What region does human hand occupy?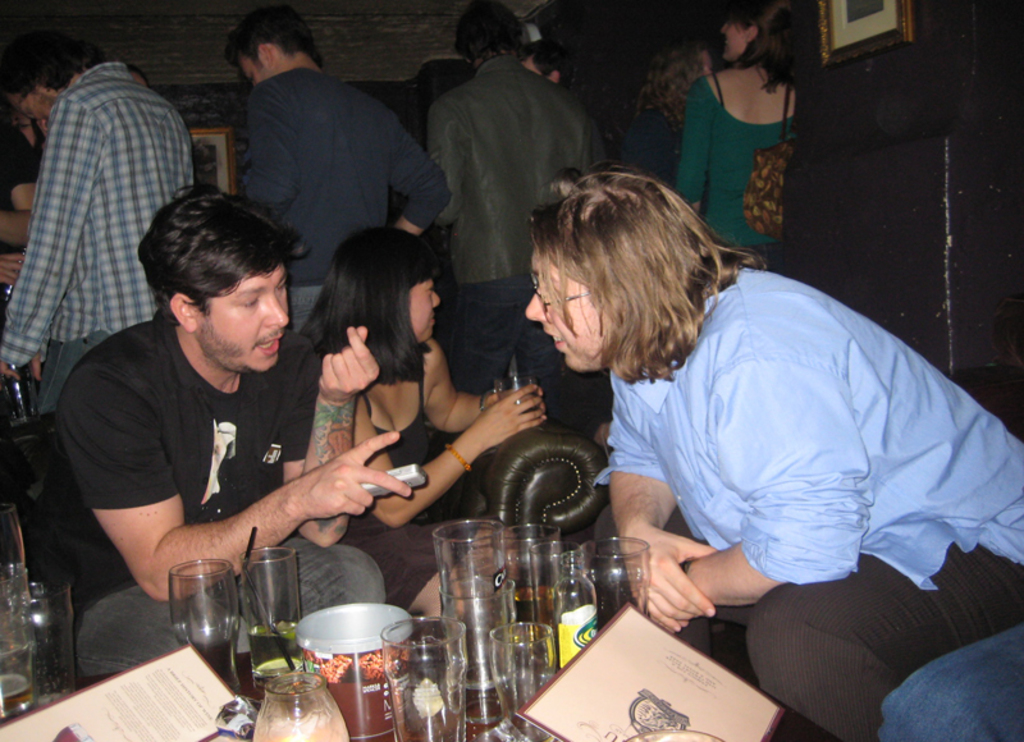
(319,321,381,403).
